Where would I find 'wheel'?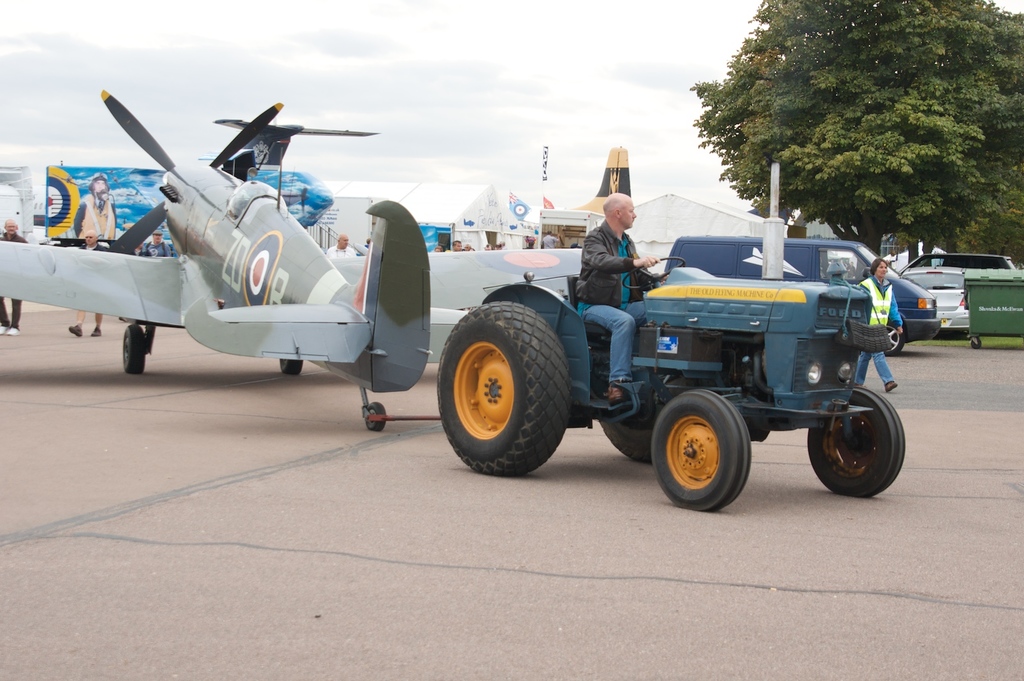
At crop(620, 251, 686, 292).
